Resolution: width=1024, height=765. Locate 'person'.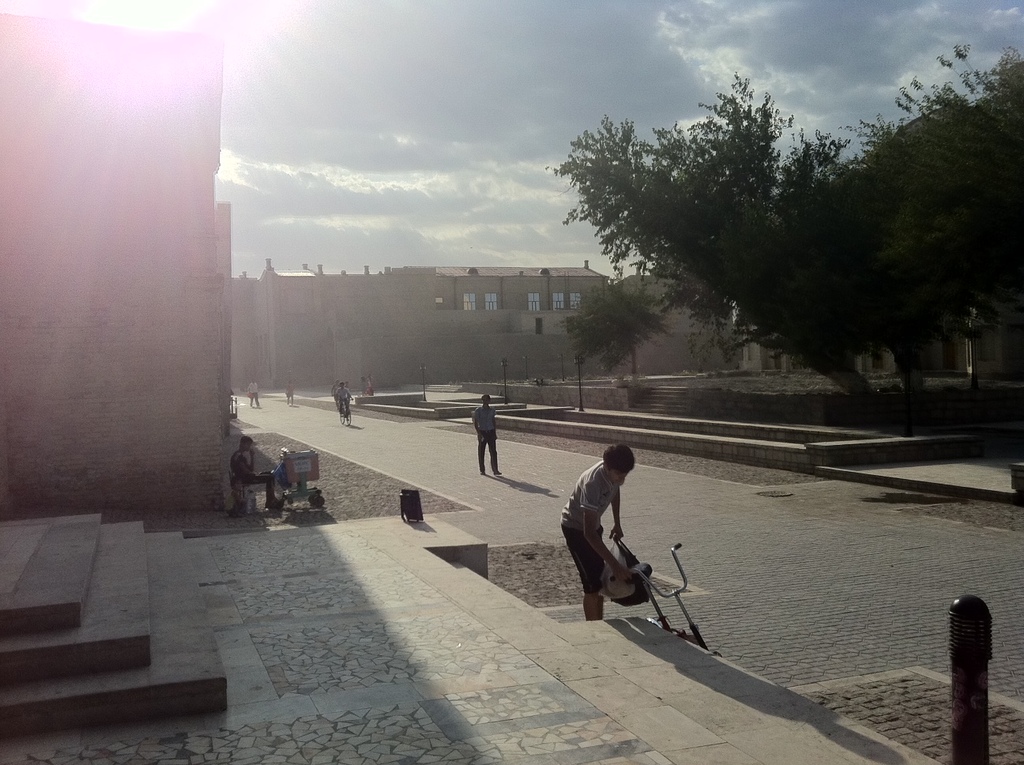
select_region(336, 383, 356, 415).
